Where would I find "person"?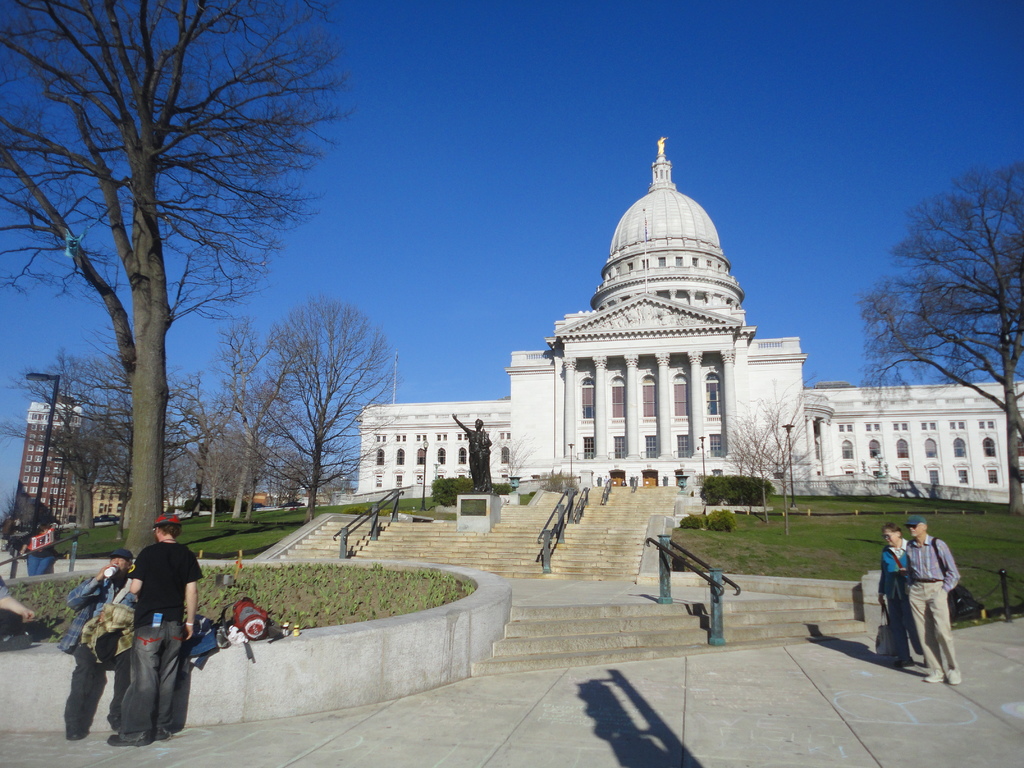
At {"x1": 0, "y1": 574, "x2": 36, "y2": 620}.
